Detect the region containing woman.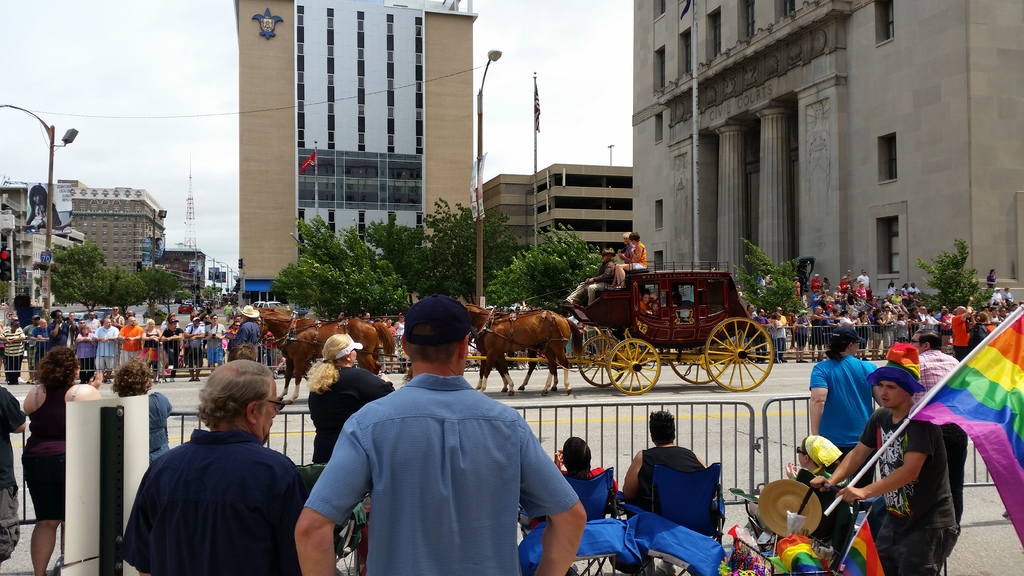
box(791, 308, 812, 364).
